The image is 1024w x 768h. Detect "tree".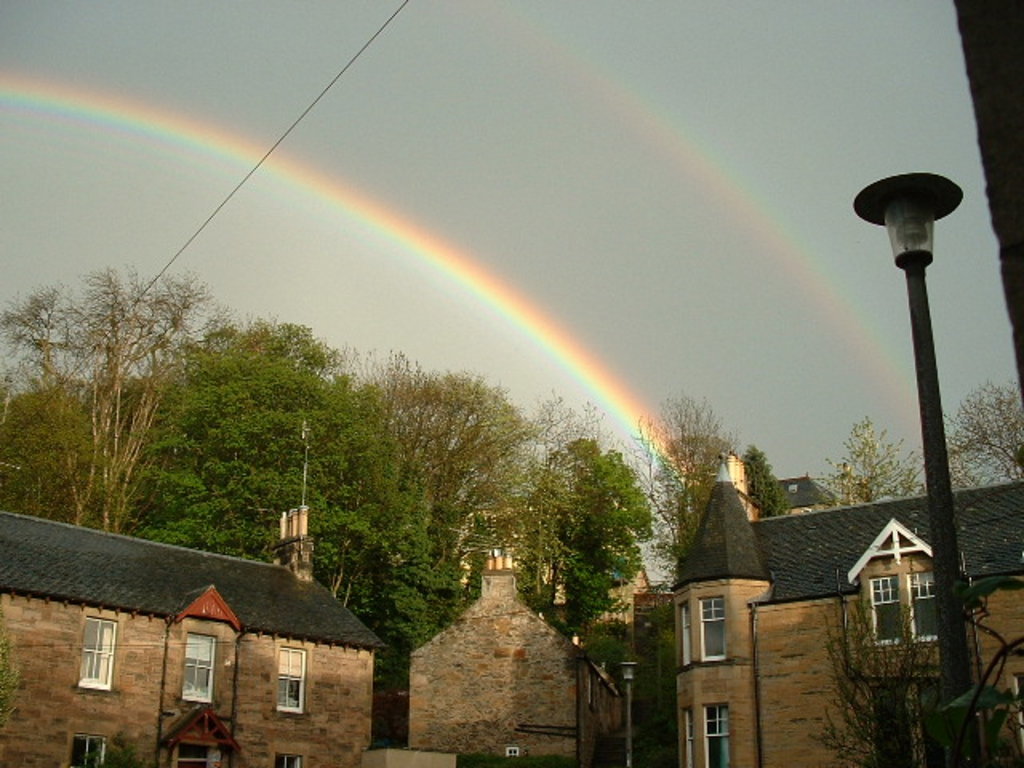
Detection: crop(629, 389, 738, 587).
